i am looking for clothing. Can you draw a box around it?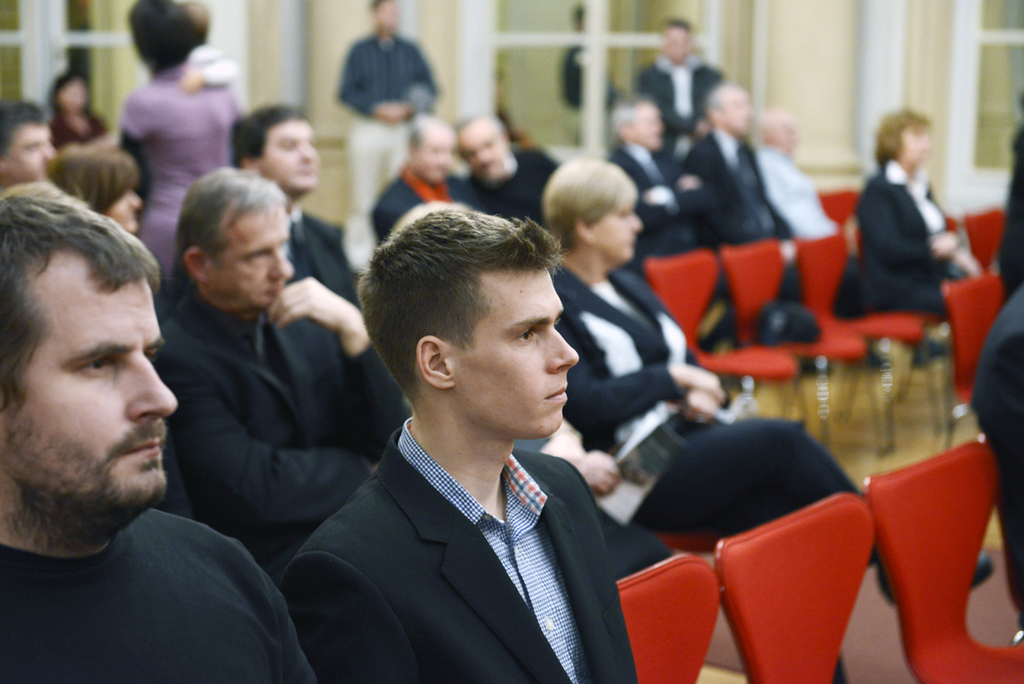
Sure, the bounding box is bbox=(369, 154, 503, 246).
